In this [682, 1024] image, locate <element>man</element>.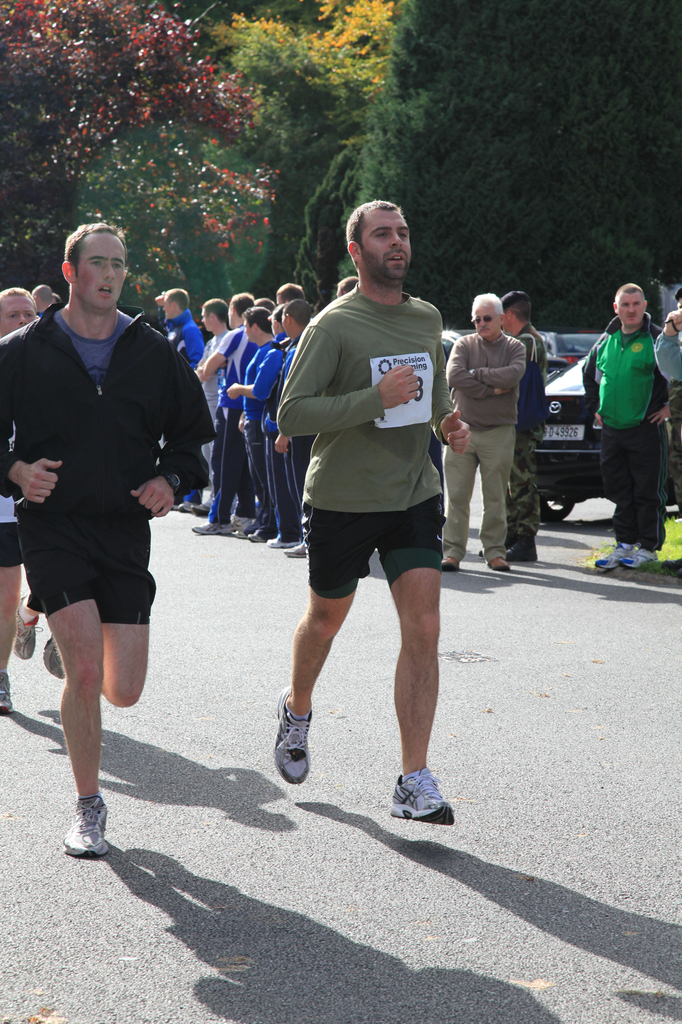
Bounding box: [496,290,541,564].
